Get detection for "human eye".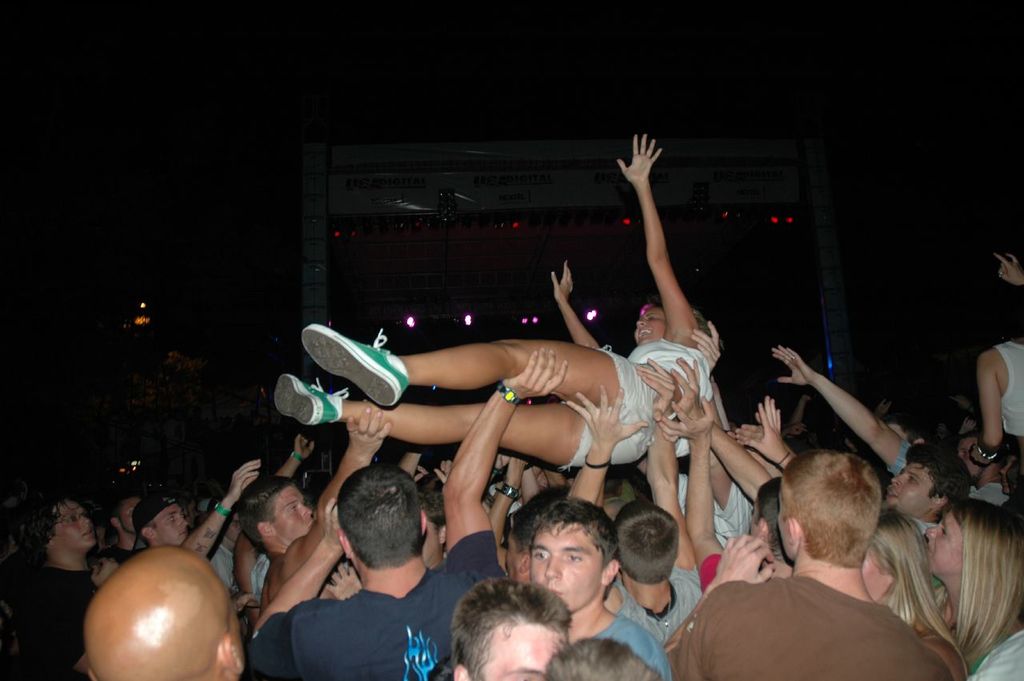
Detection: (531,551,548,563).
